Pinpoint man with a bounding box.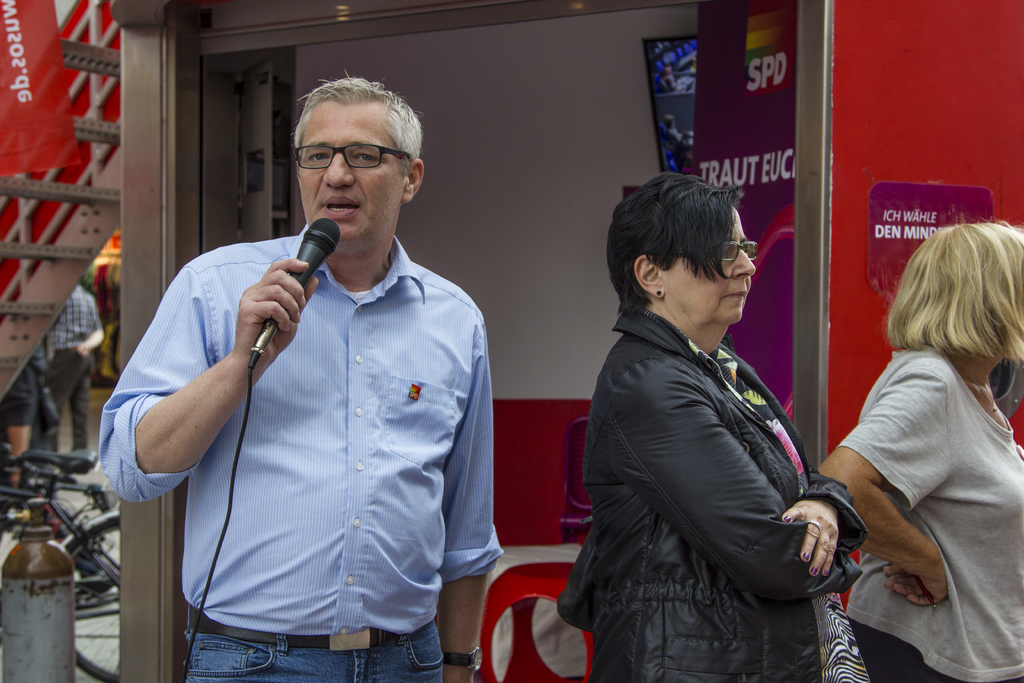
(x1=44, y1=281, x2=105, y2=452).
